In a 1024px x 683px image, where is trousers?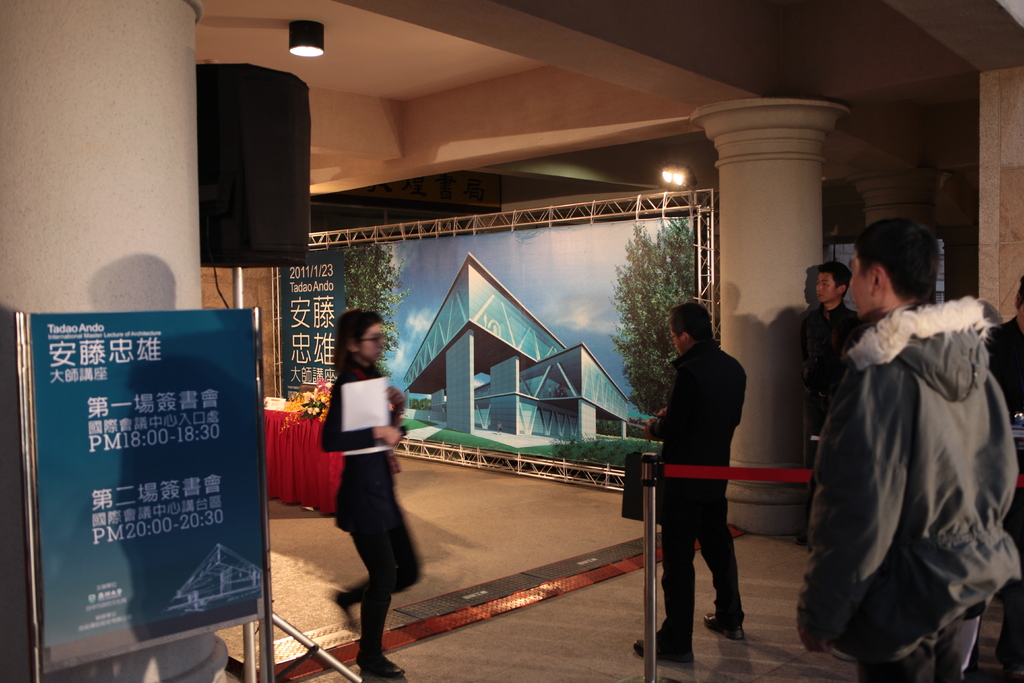
{"x1": 653, "y1": 523, "x2": 743, "y2": 650}.
